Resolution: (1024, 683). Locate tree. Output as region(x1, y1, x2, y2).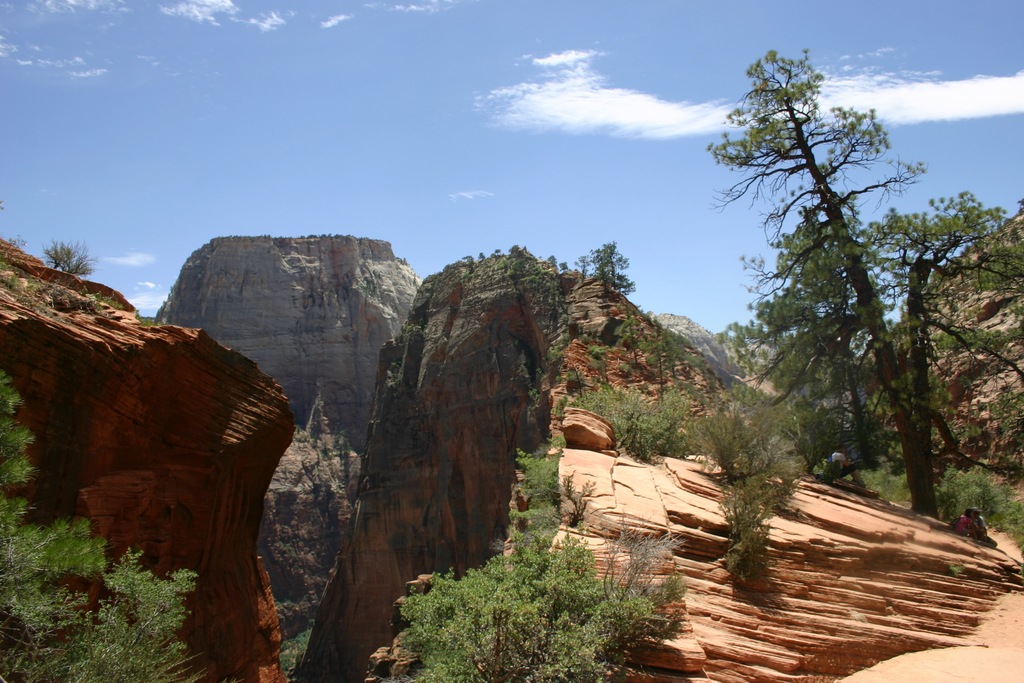
region(724, 45, 972, 565).
